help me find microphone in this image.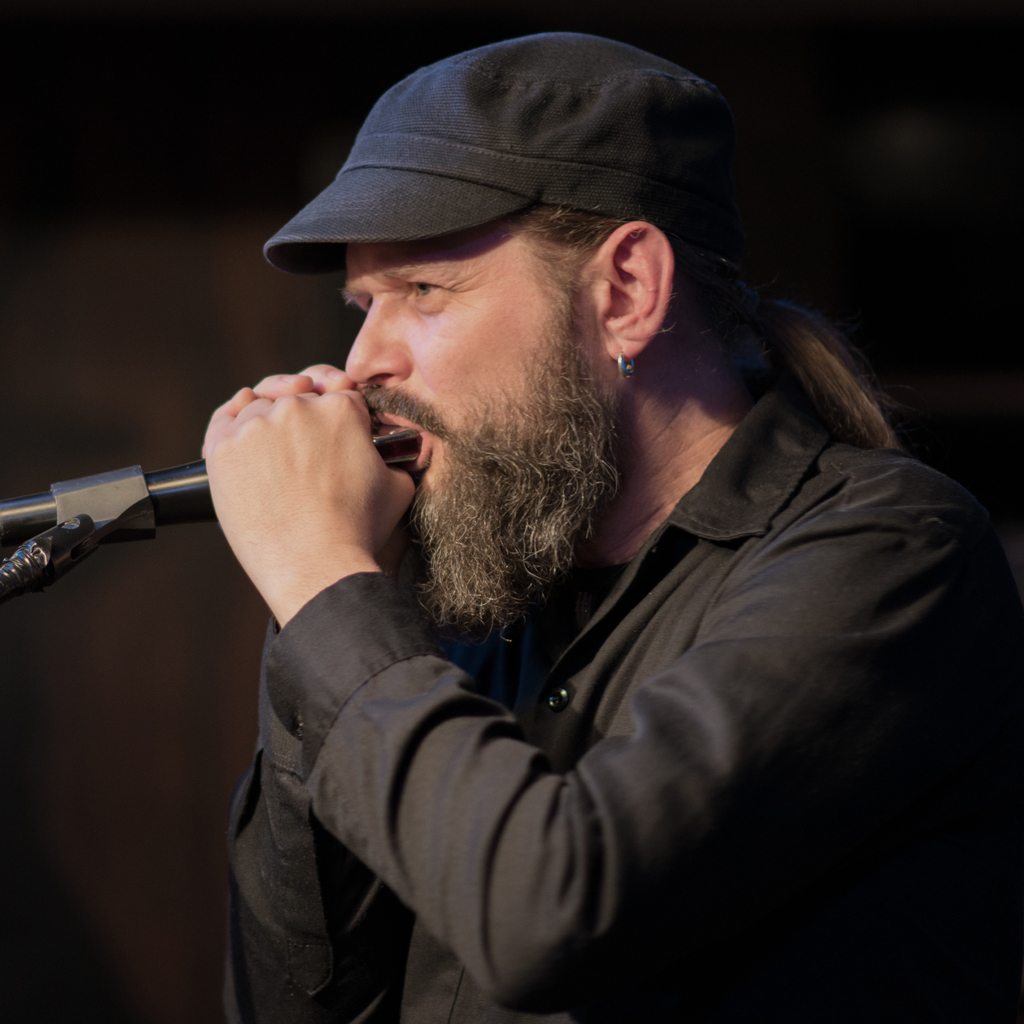
Found it: left=0, top=413, right=417, bottom=529.
